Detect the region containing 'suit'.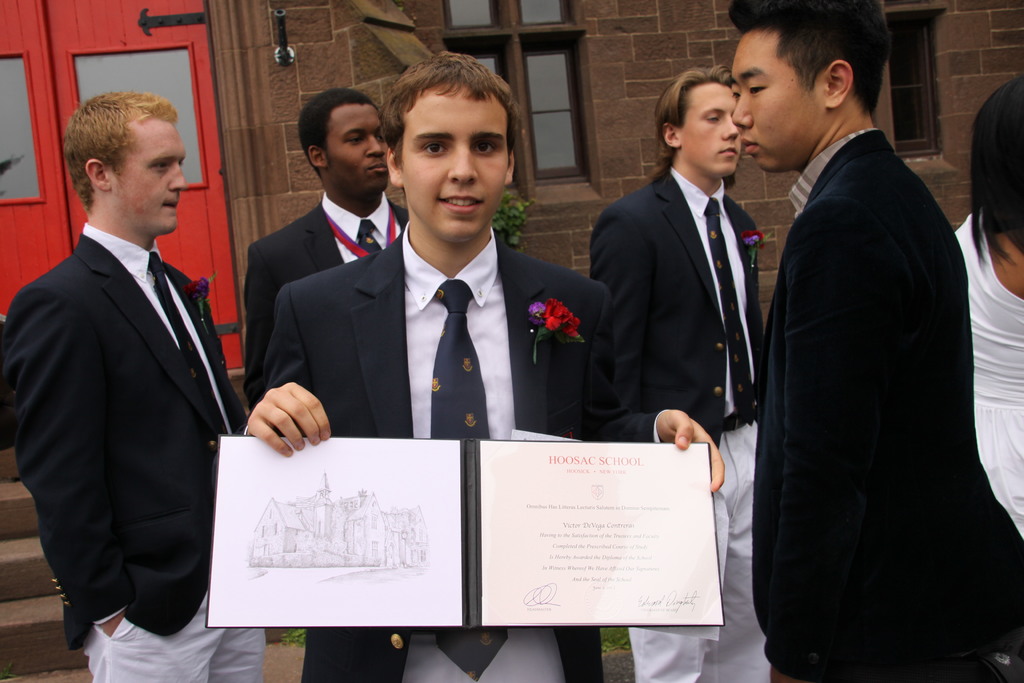
rect(241, 190, 406, 409).
